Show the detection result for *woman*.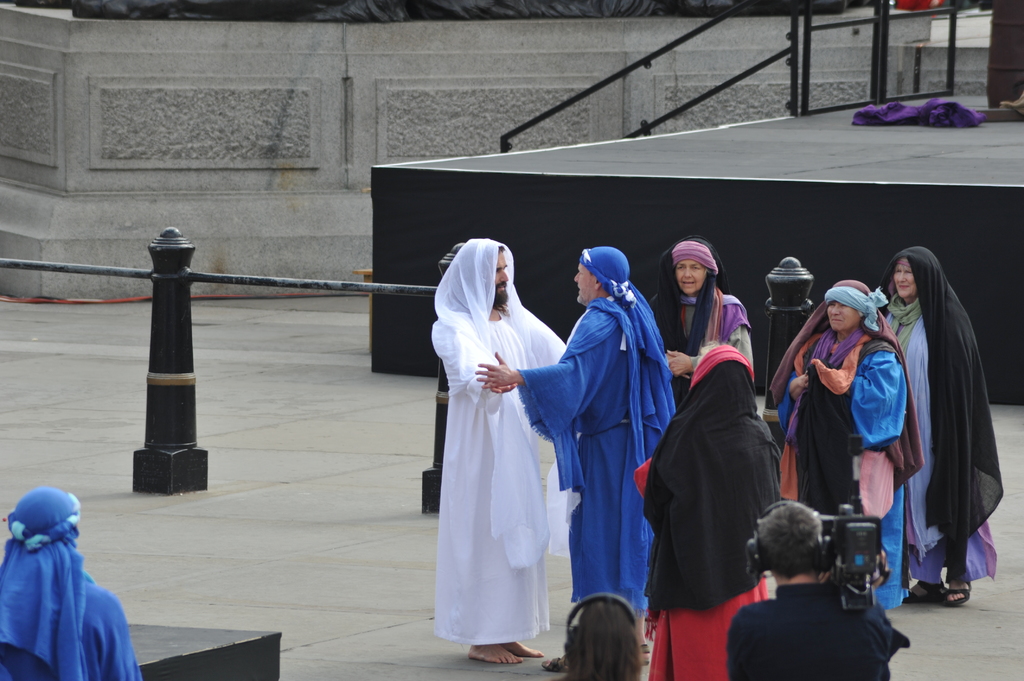
(417, 235, 546, 652).
